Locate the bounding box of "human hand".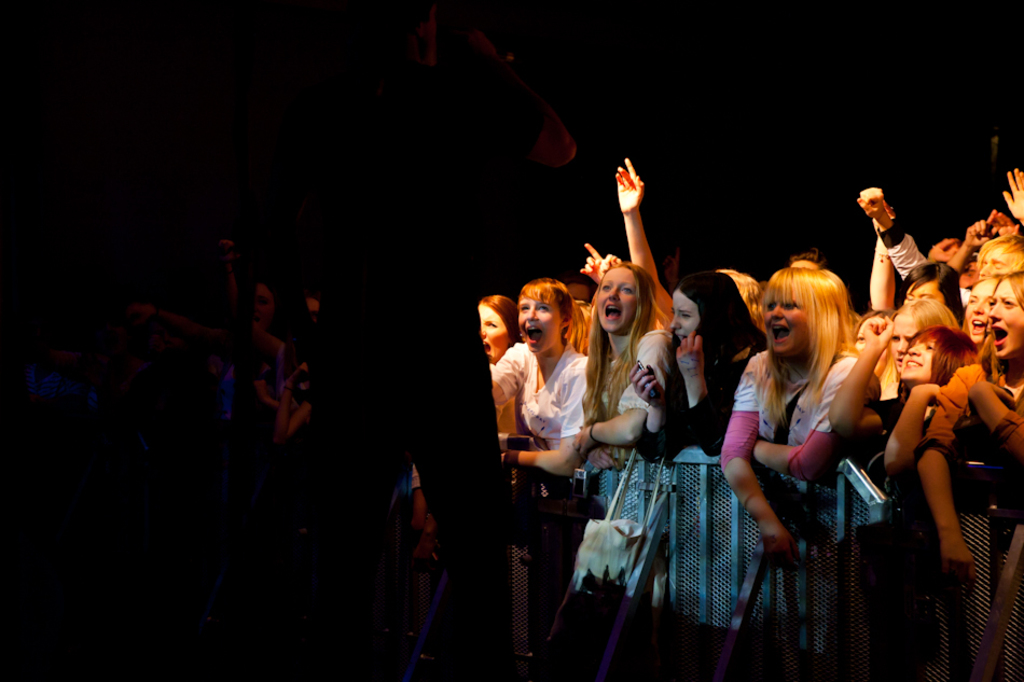
Bounding box: l=956, t=361, r=987, b=394.
